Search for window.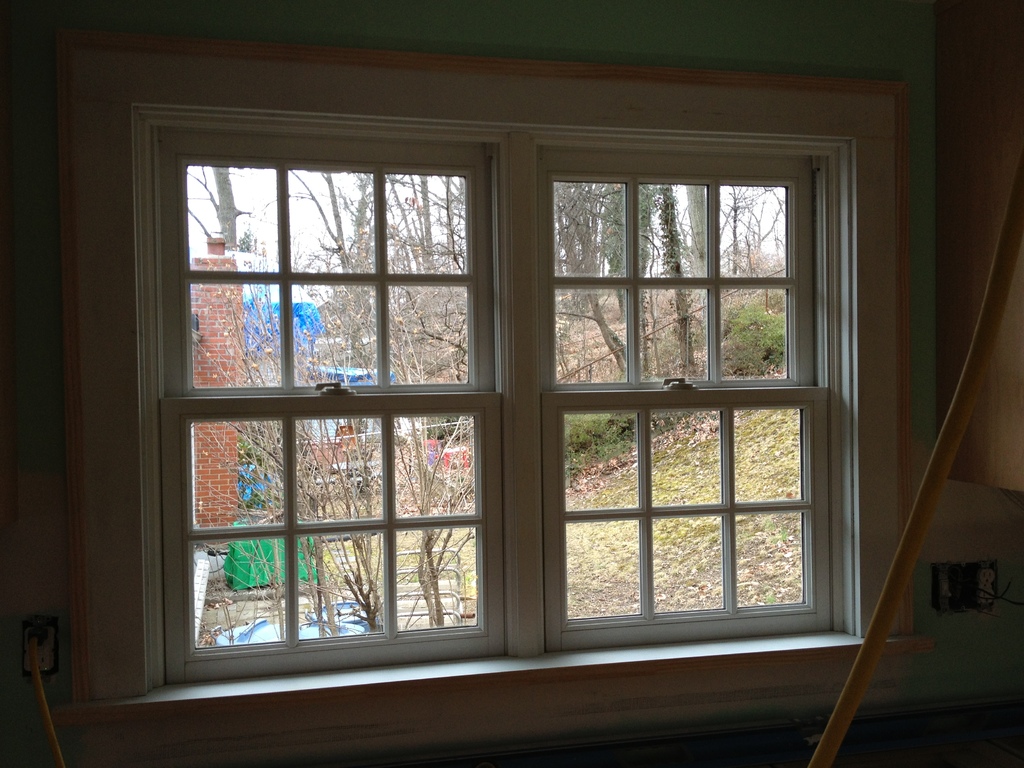
Found at <bbox>132, 112, 523, 696</bbox>.
